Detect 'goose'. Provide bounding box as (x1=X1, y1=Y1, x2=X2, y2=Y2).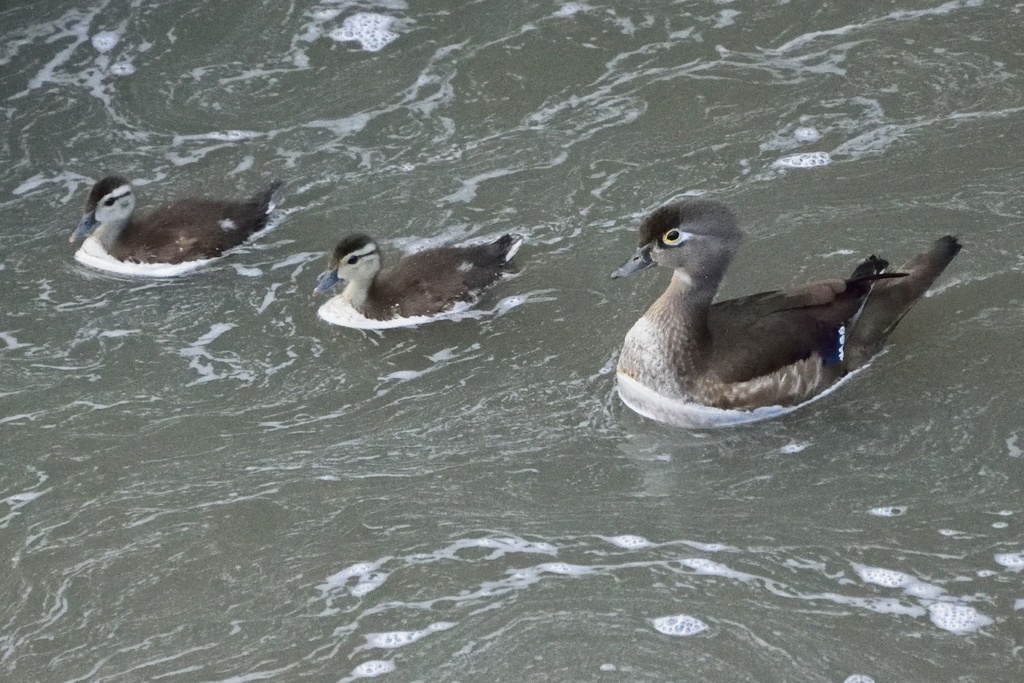
(x1=313, y1=230, x2=520, y2=331).
